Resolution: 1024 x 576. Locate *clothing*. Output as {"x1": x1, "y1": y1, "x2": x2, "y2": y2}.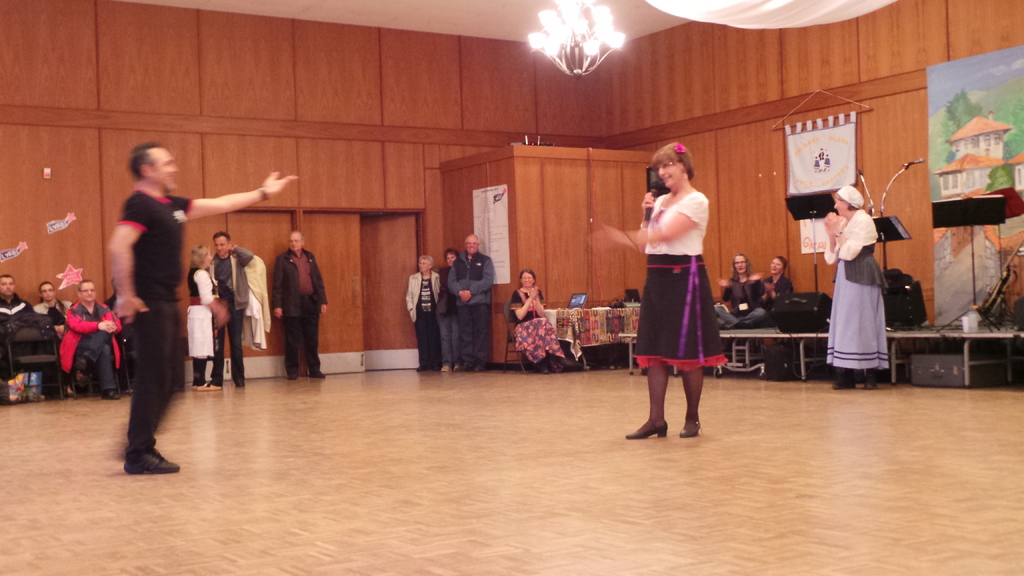
{"x1": 508, "y1": 293, "x2": 564, "y2": 372}.
